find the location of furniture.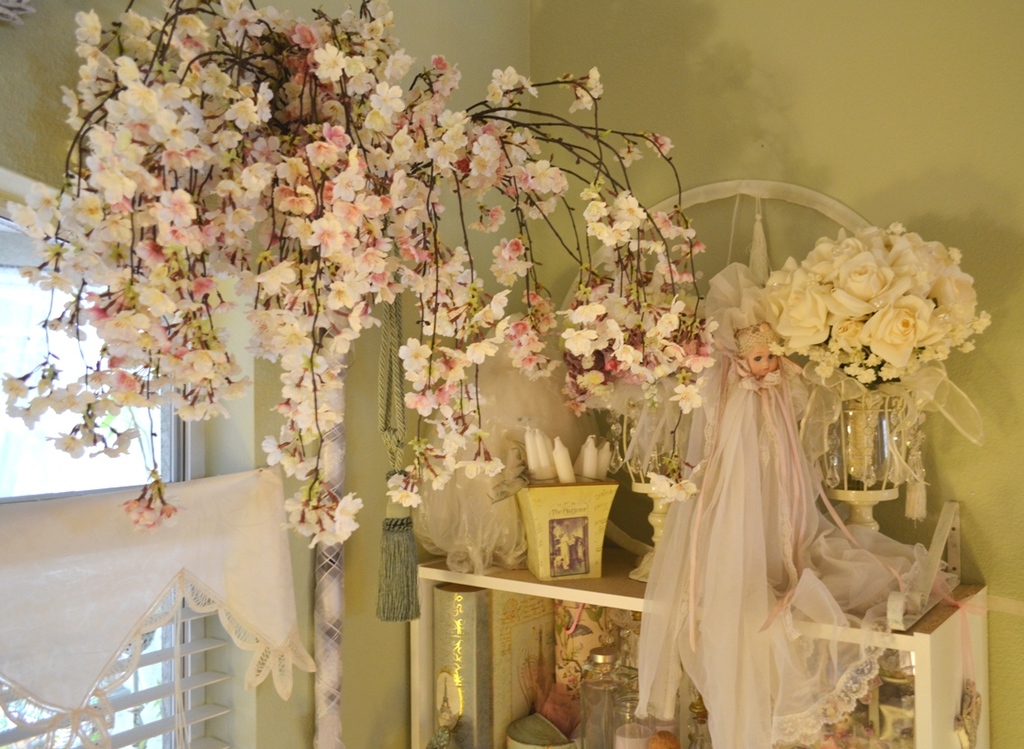
Location: {"x1": 406, "y1": 553, "x2": 990, "y2": 748}.
